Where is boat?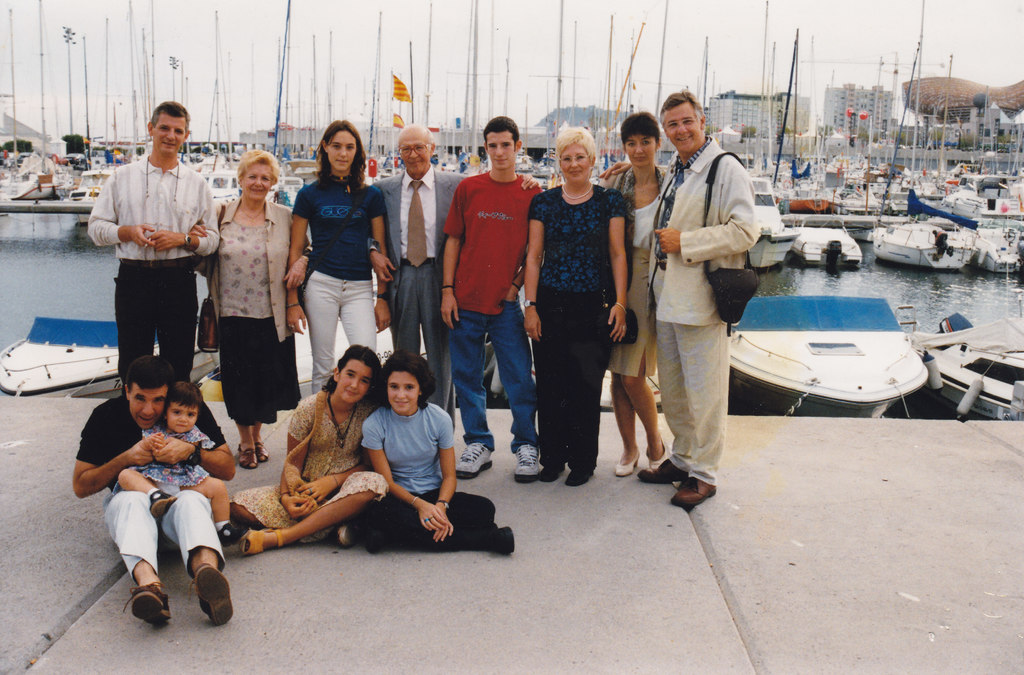
left=909, top=300, right=1023, bottom=421.
